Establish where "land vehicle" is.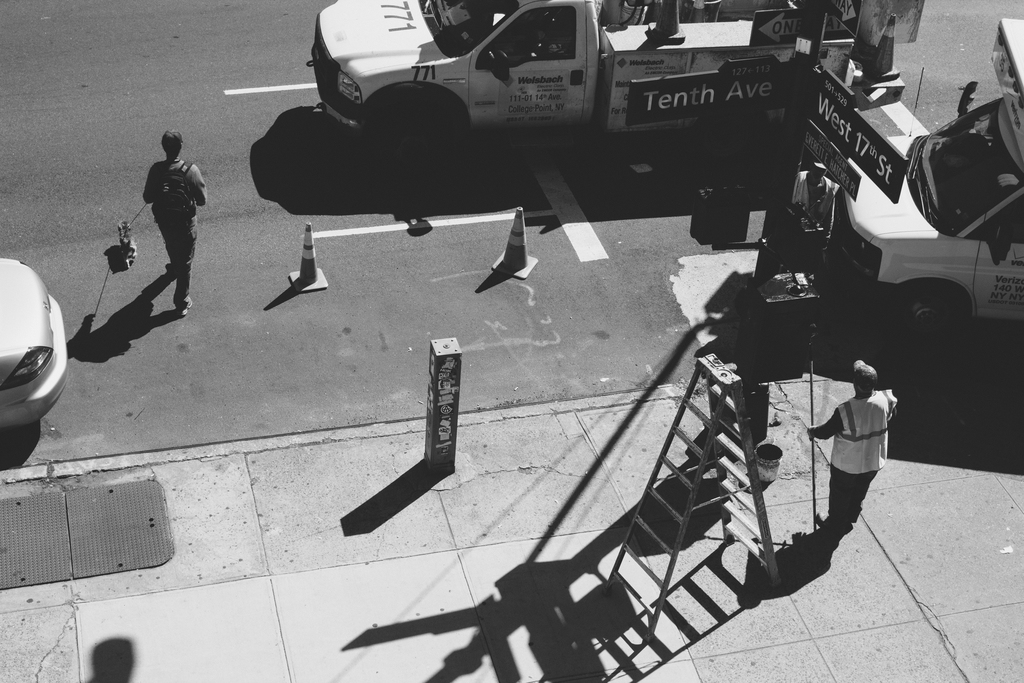
Established at BBox(0, 256, 68, 425).
